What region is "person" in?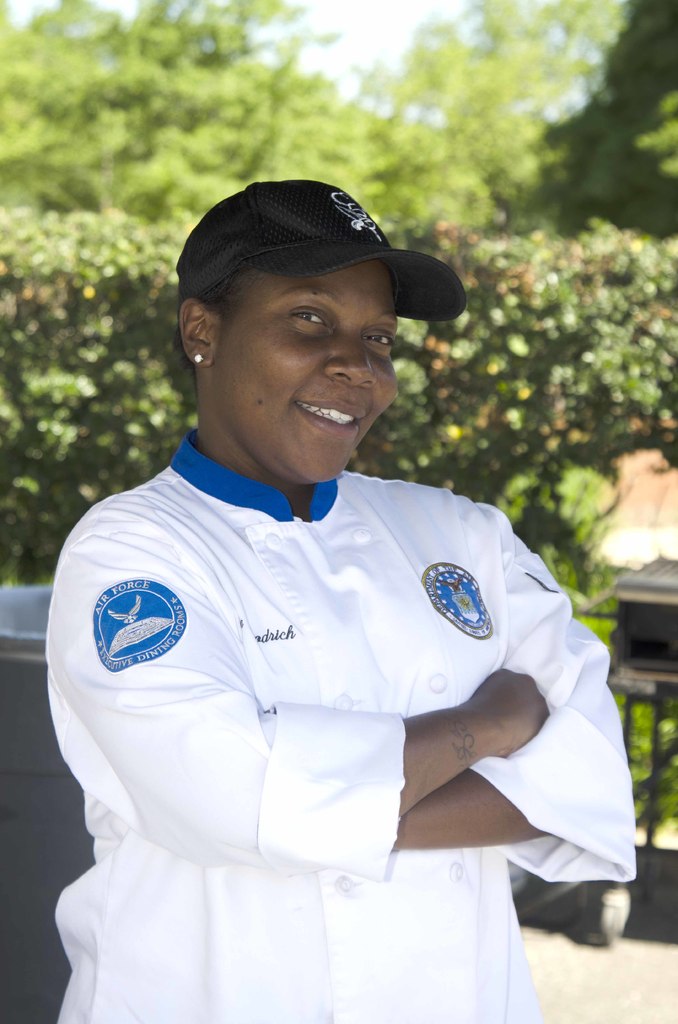
Rect(36, 191, 631, 1012).
